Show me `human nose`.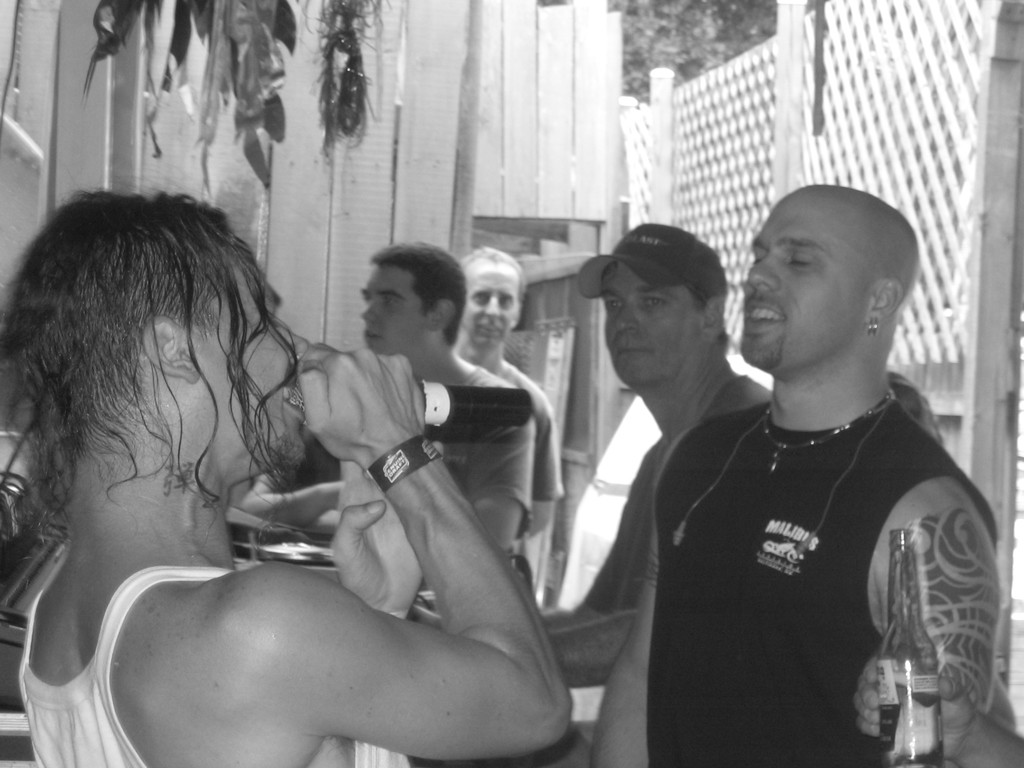
`human nose` is here: bbox(362, 300, 382, 325).
